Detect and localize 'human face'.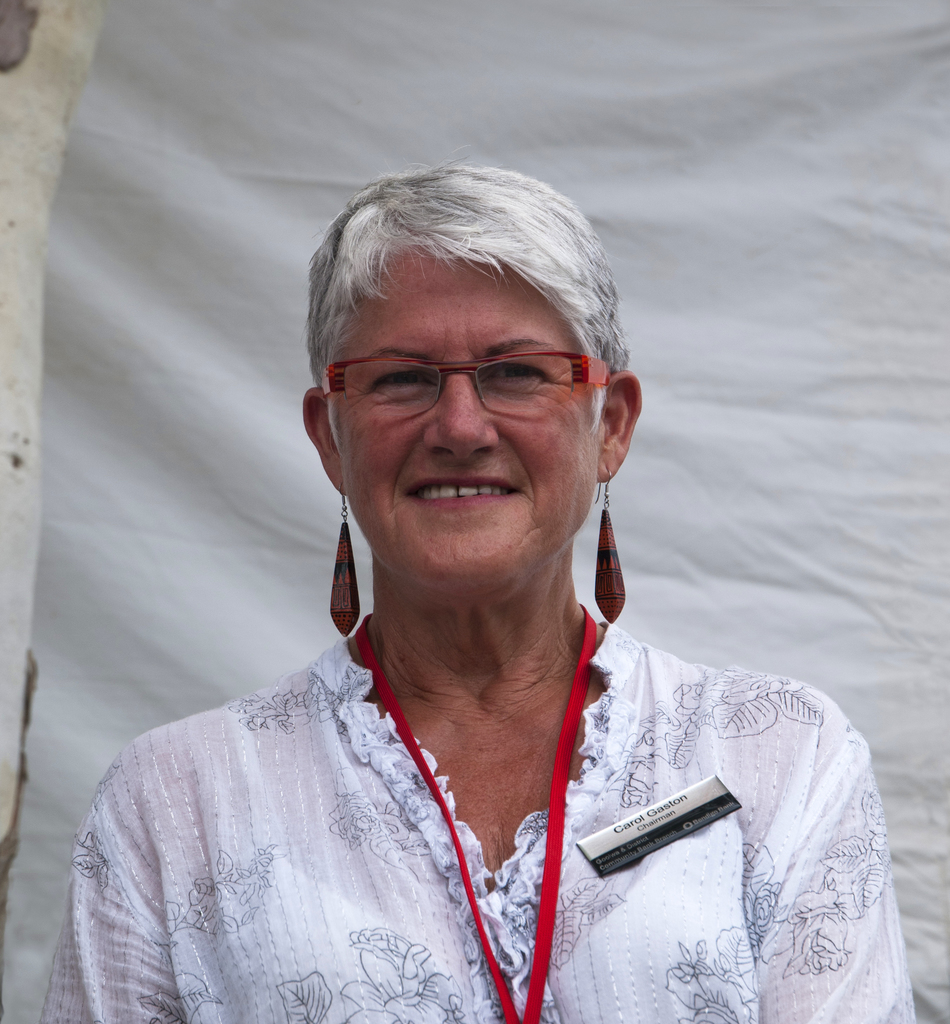
Localized at 330, 257, 599, 594.
